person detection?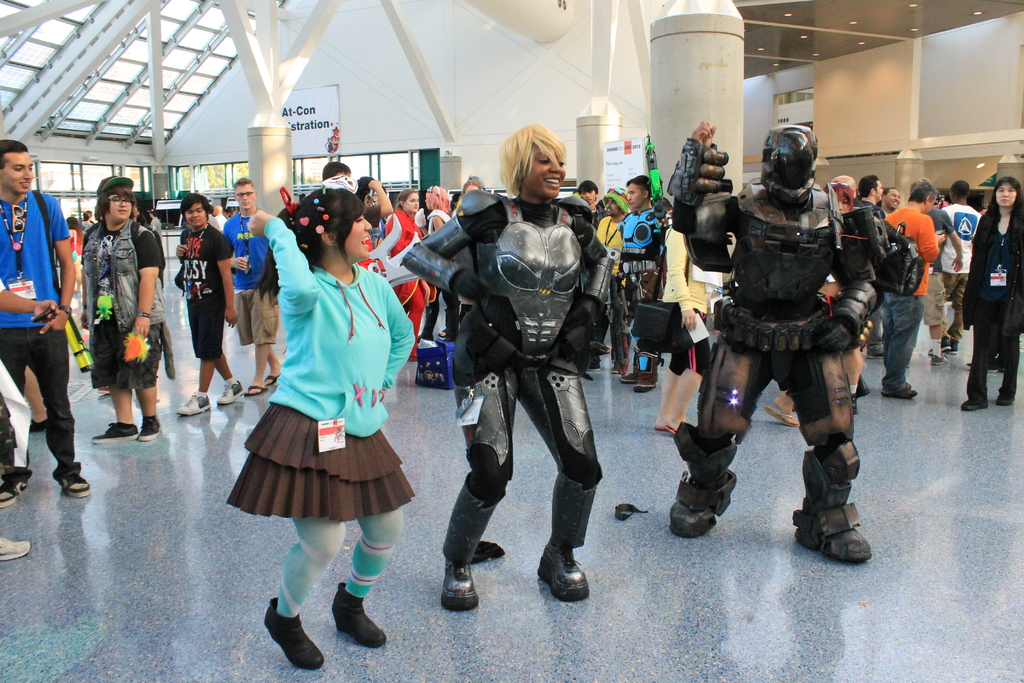
box(856, 172, 883, 235)
